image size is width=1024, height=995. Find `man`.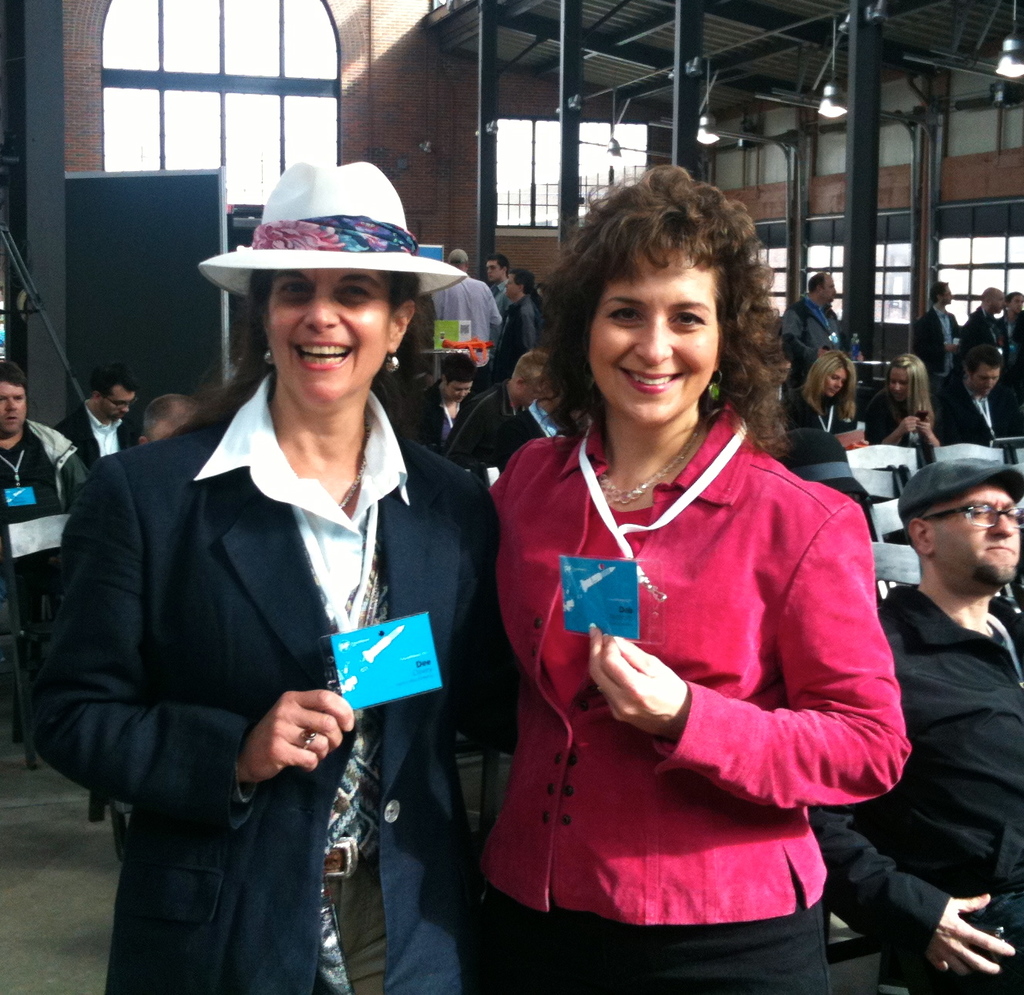
crop(809, 452, 1023, 994).
